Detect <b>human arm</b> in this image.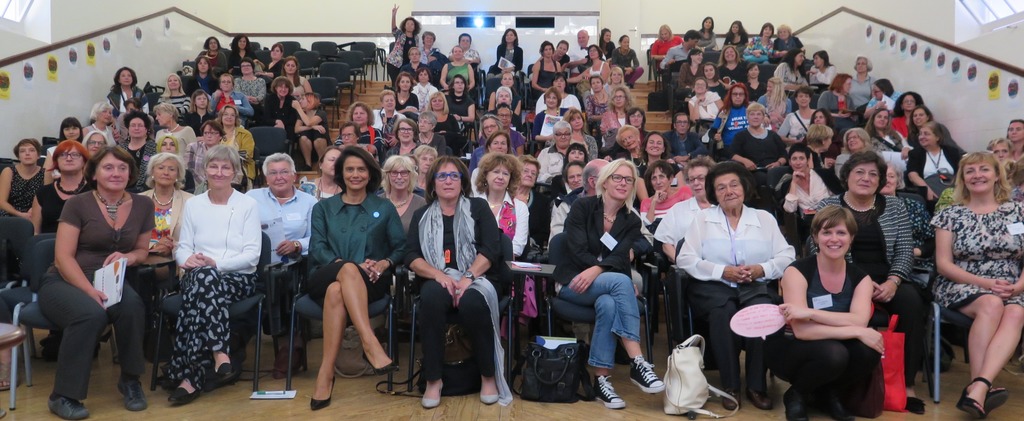
Detection: select_region(660, 210, 675, 263).
